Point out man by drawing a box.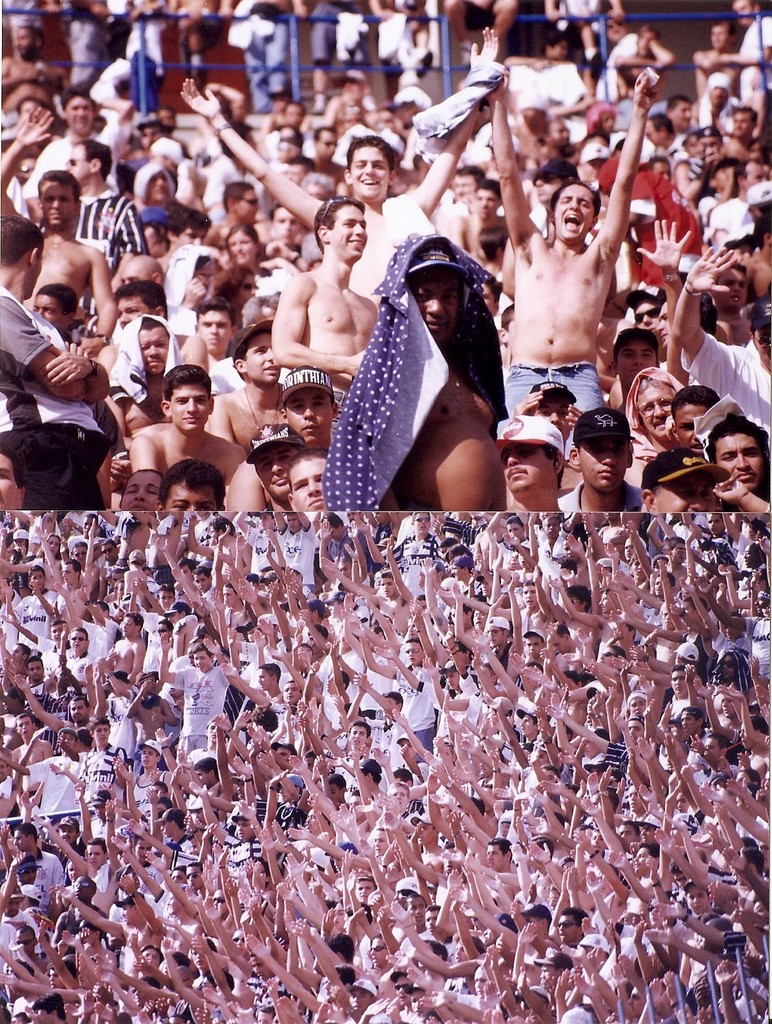
rect(266, 173, 382, 394).
